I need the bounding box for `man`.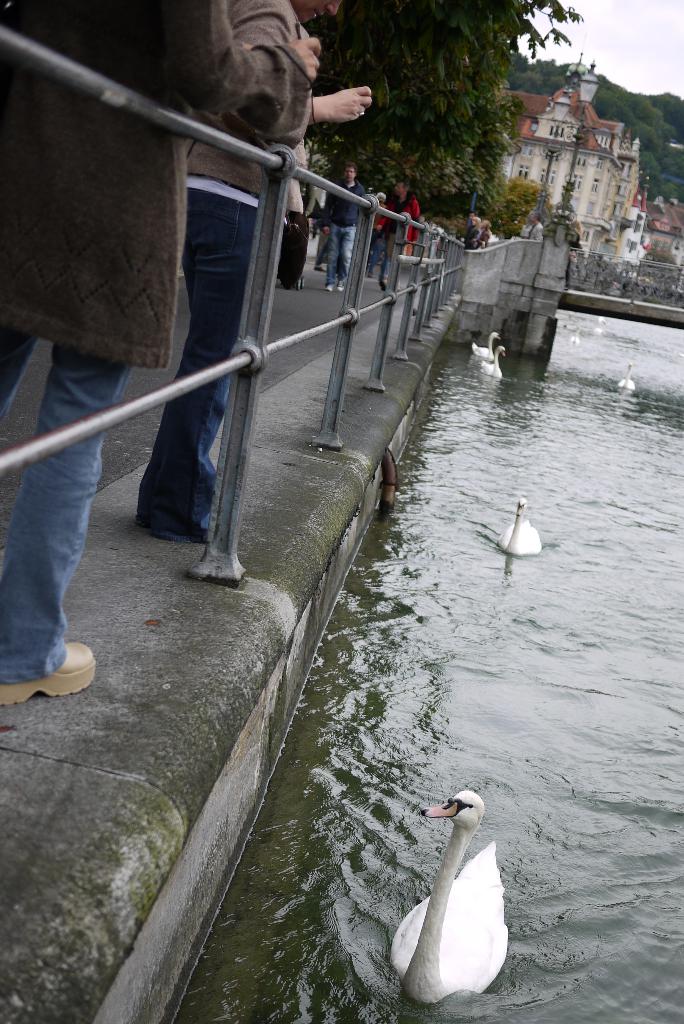
Here it is: bbox=[525, 212, 546, 241].
